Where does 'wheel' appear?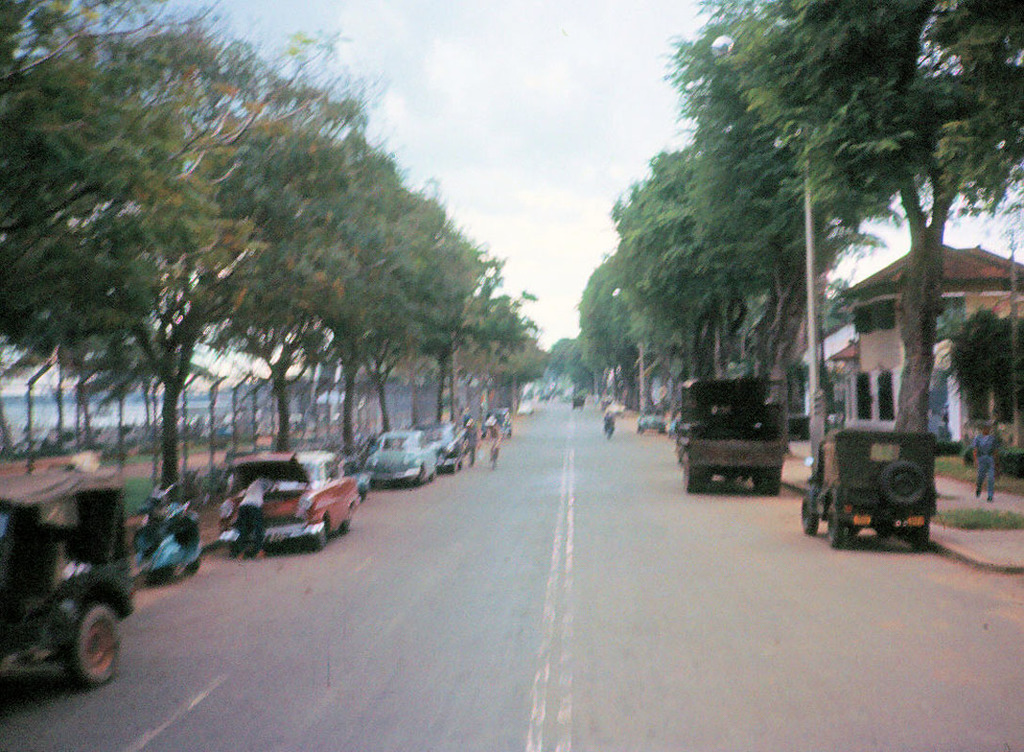
Appears at bbox=[307, 510, 327, 562].
